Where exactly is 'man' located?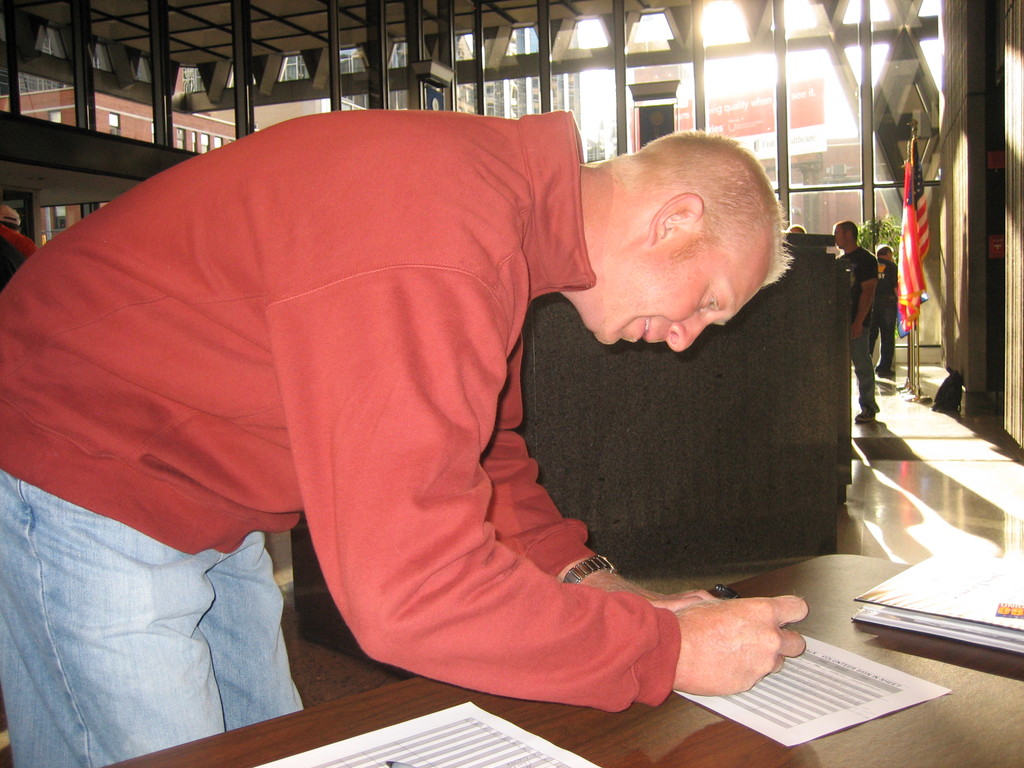
Its bounding box is region(72, 104, 881, 710).
